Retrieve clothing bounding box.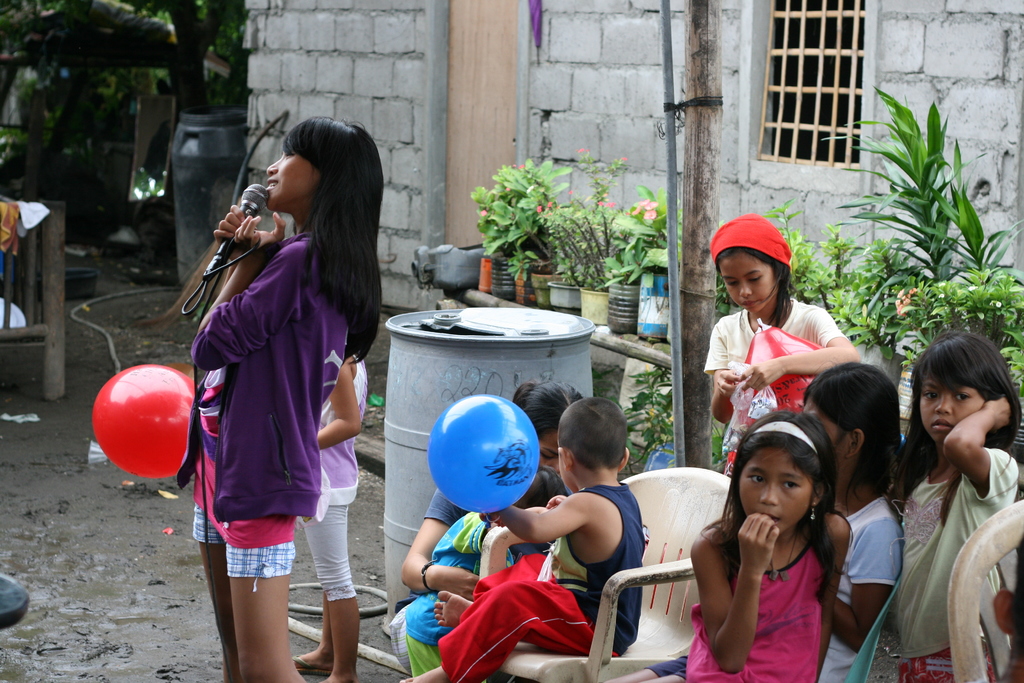
Bounding box: 303/504/350/597.
